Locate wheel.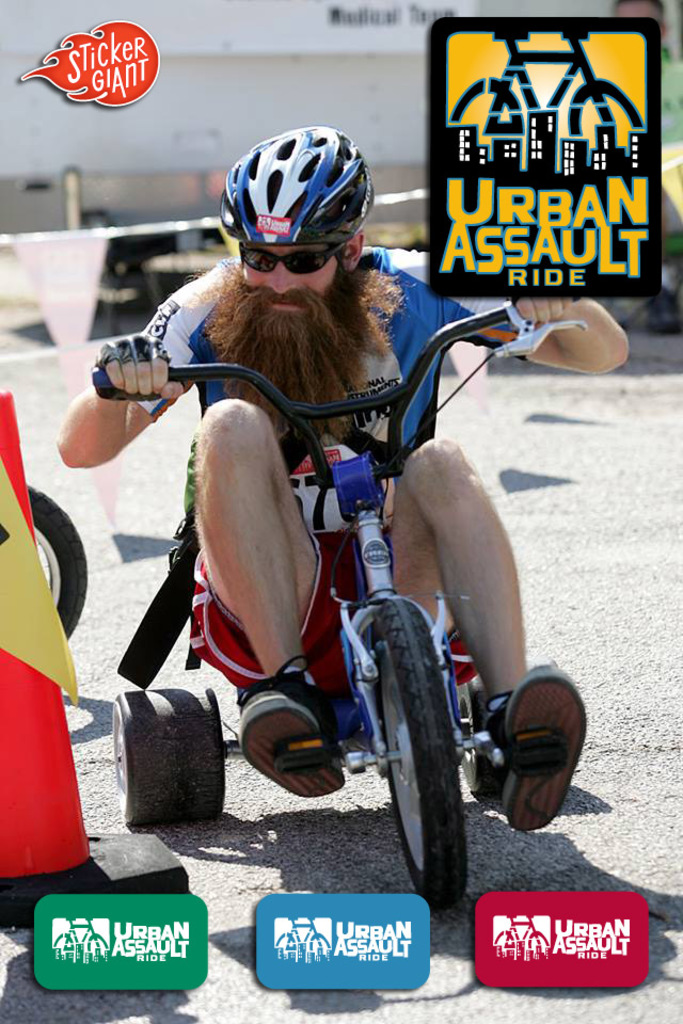
Bounding box: (22,490,89,646).
